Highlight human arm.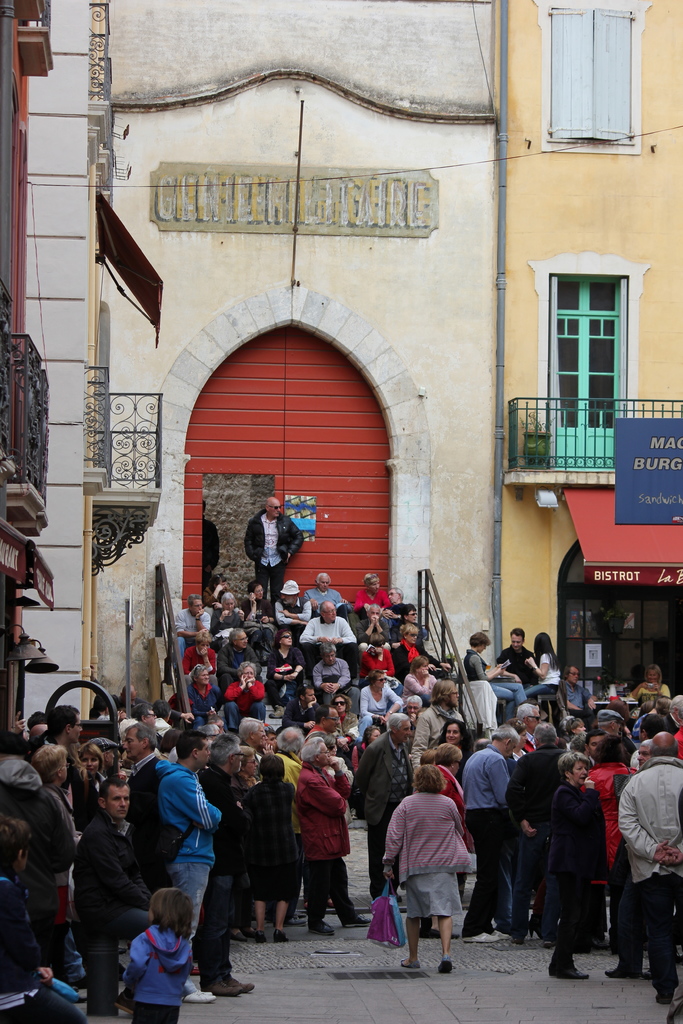
Highlighted region: box(486, 758, 509, 807).
